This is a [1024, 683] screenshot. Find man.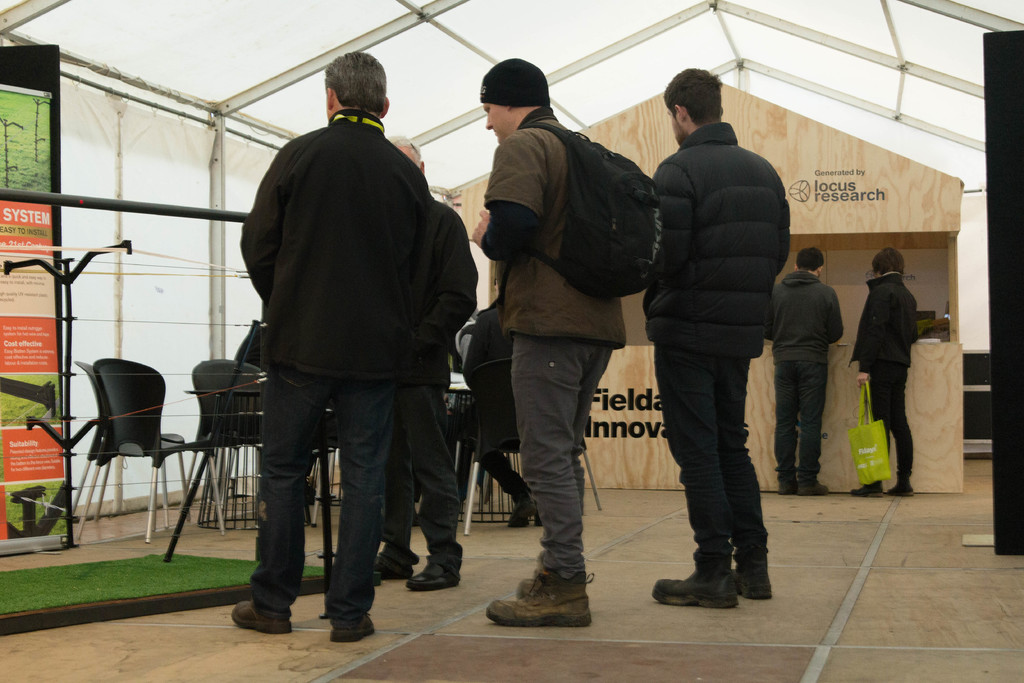
Bounding box: x1=762, y1=247, x2=842, y2=499.
